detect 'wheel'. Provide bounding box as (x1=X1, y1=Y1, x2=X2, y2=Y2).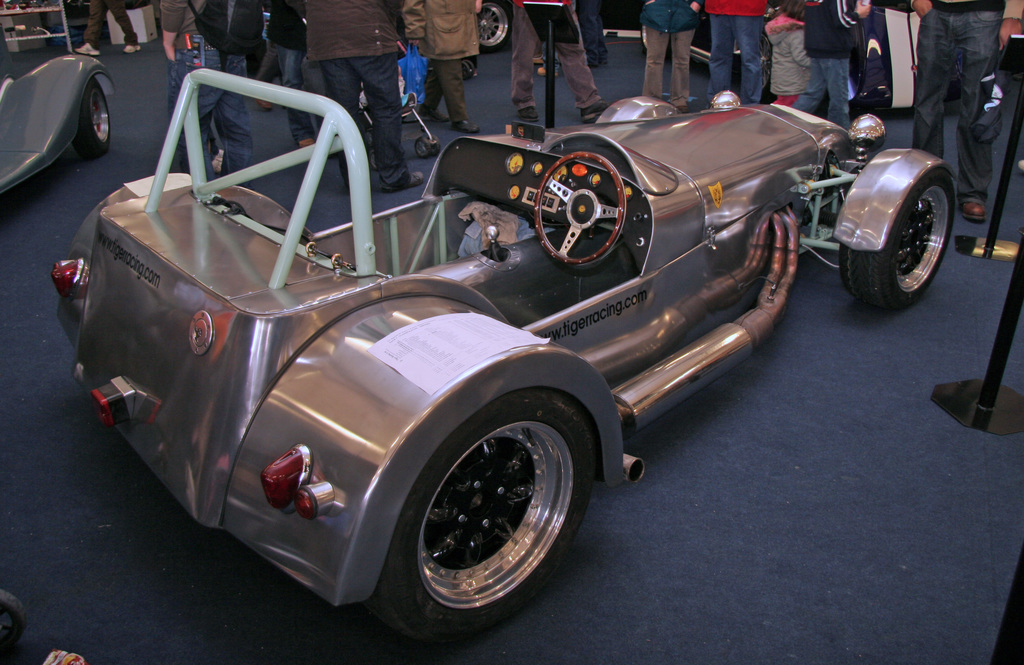
(x1=838, y1=164, x2=950, y2=315).
